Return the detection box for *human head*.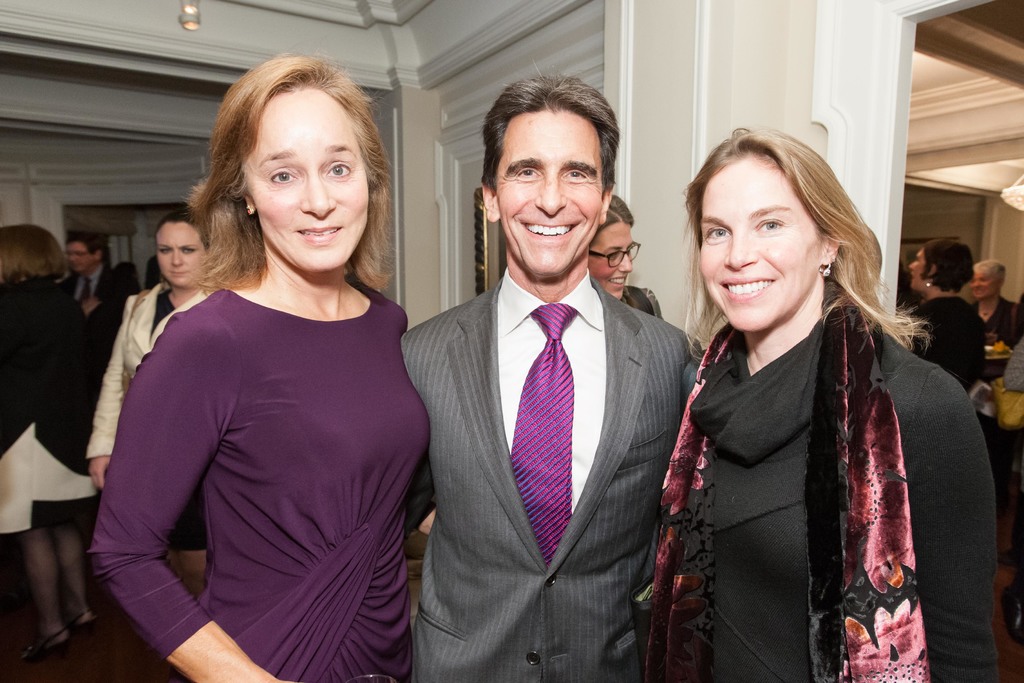
box=[212, 53, 402, 274].
